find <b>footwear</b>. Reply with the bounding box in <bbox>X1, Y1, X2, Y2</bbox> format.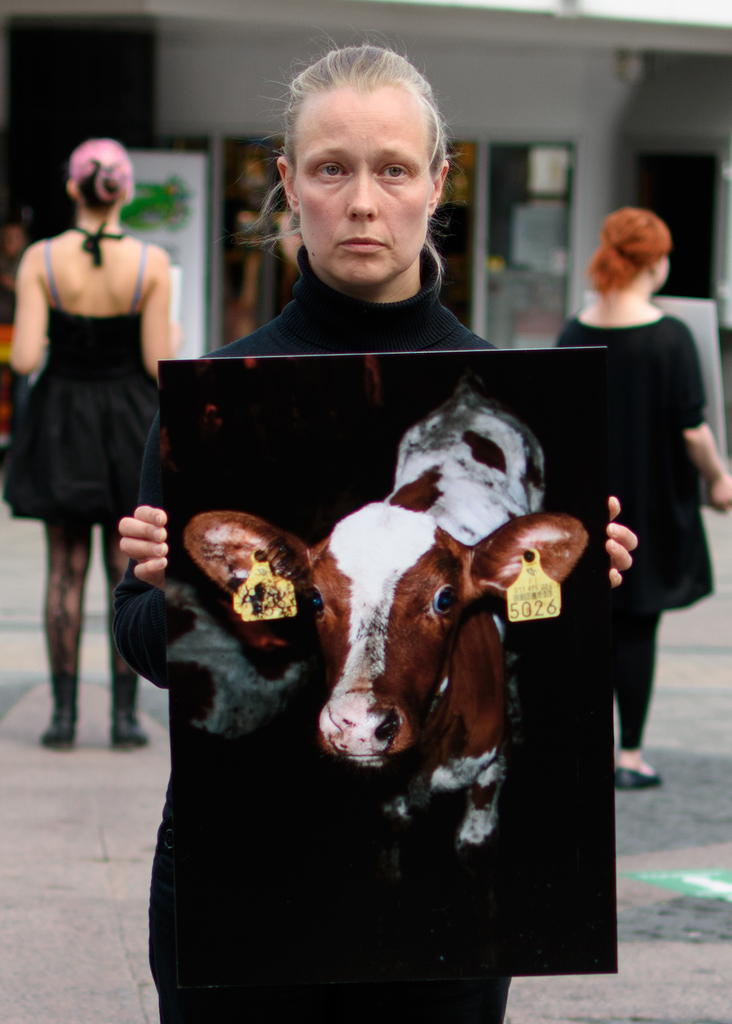
<bbox>610, 757, 664, 785</bbox>.
